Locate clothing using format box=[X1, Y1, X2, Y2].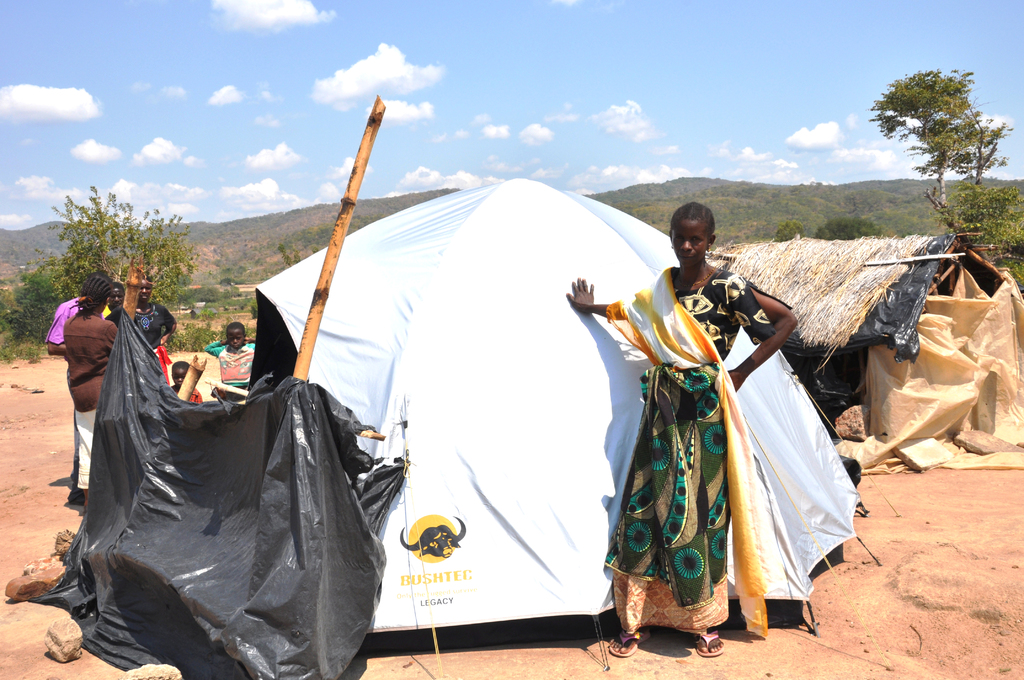
box=[203, 339, 258, 391].
